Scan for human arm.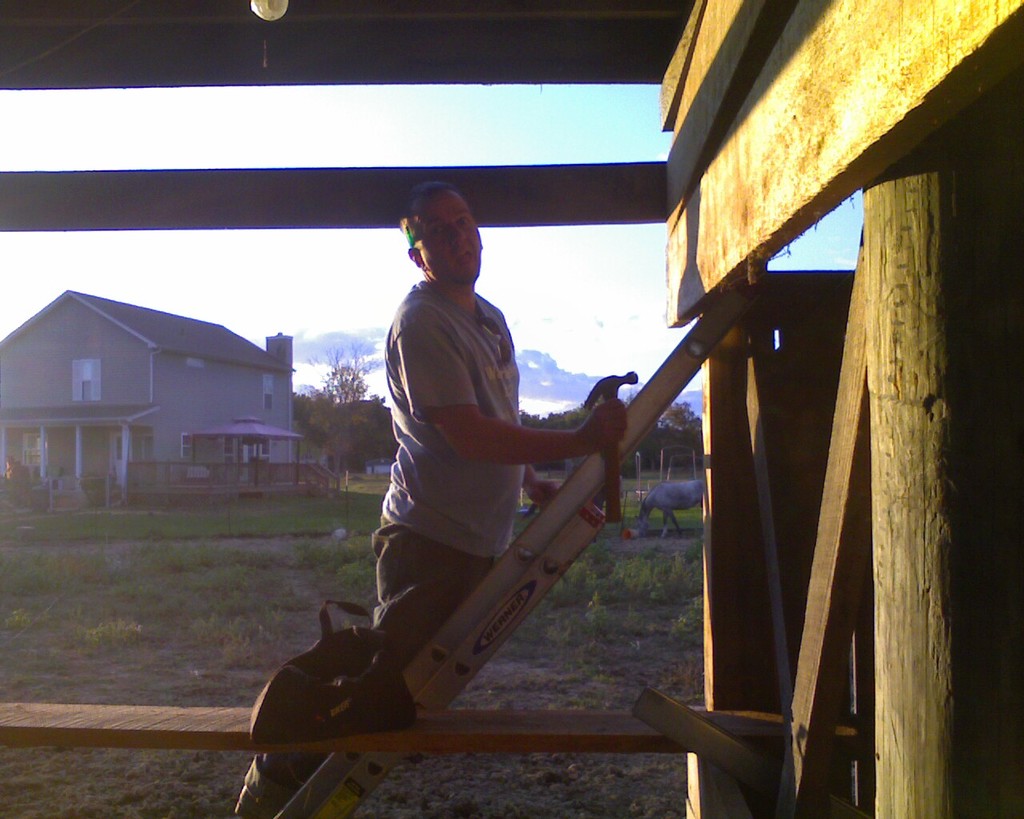
Scan result: bbox=(520, 458, 571, 513).
